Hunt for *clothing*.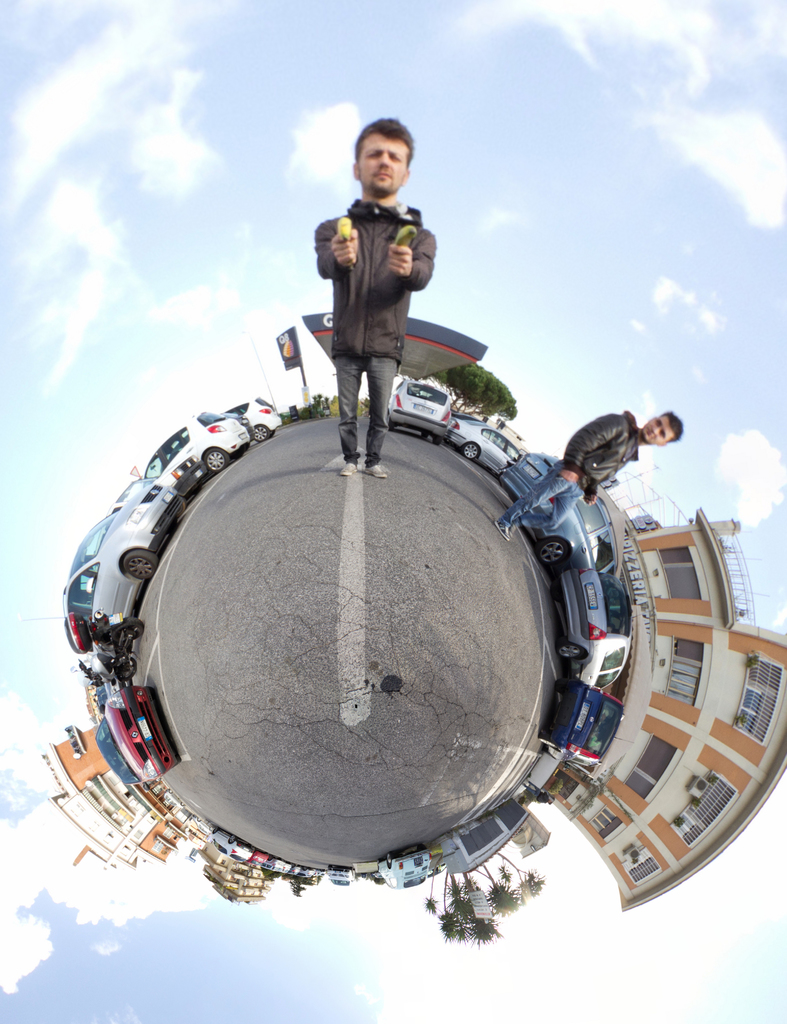
Hunted down at l=503, t=404, r=651, b=521.
